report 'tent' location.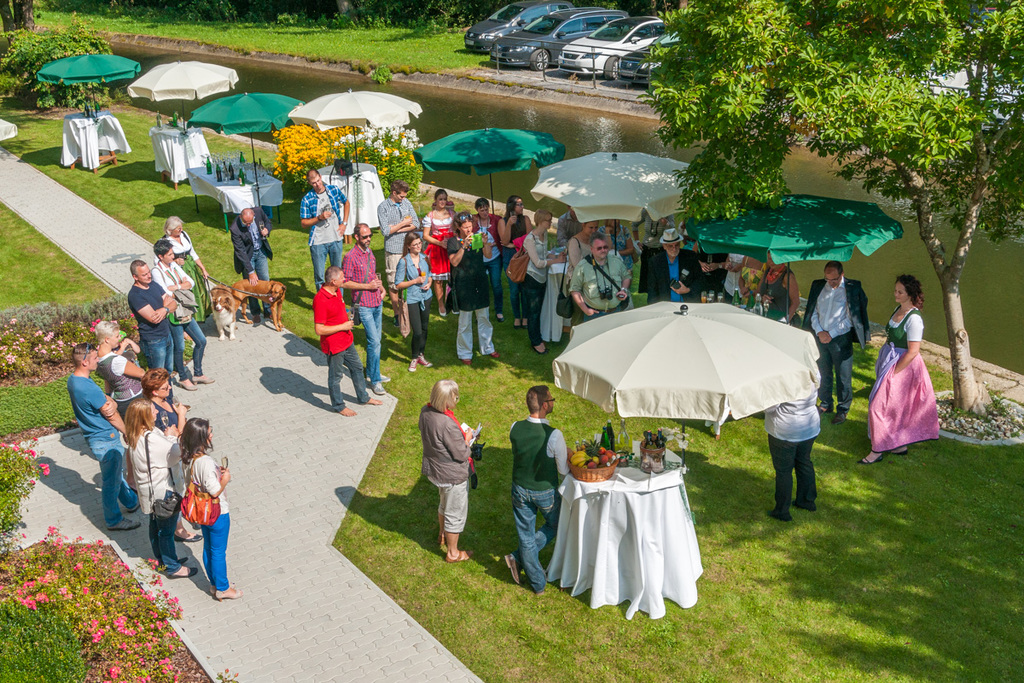
Report: 553/296/823/469.
